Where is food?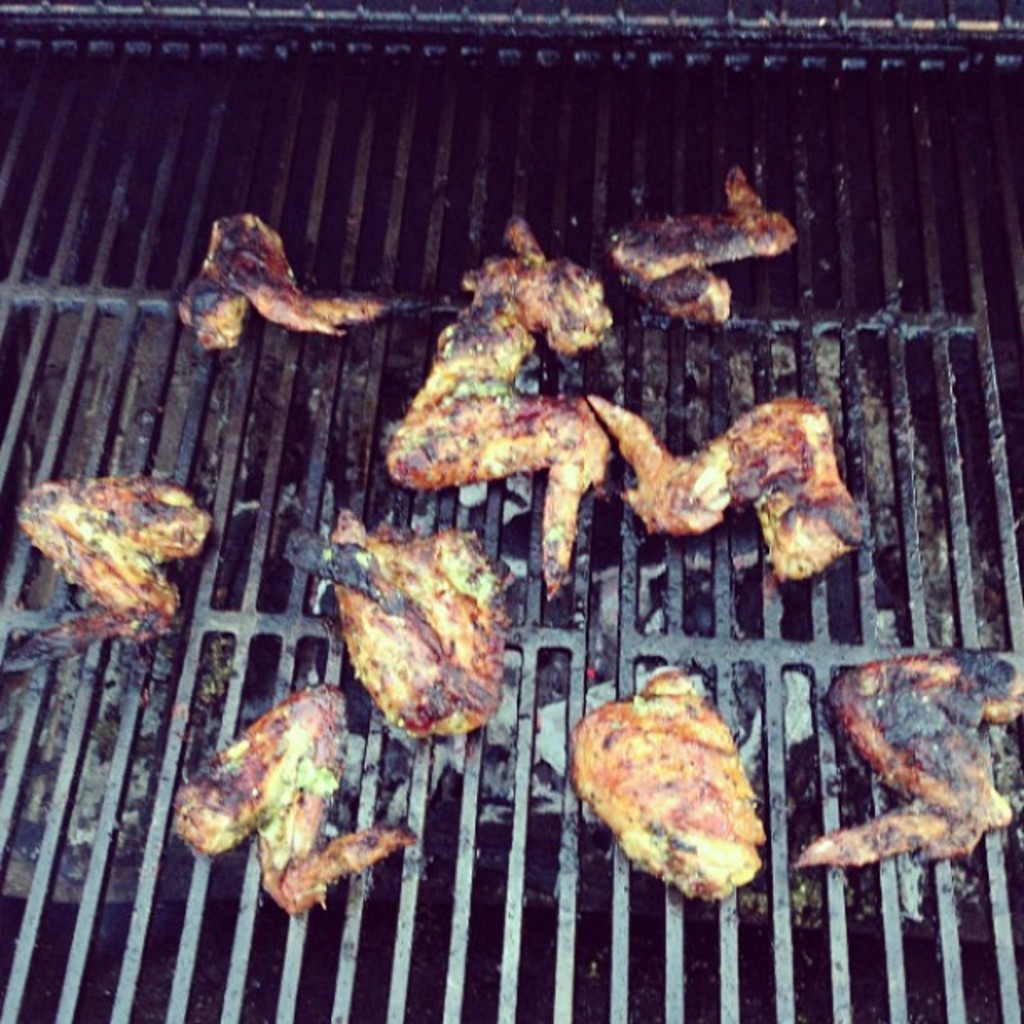
[383, 211, 617, 602].
